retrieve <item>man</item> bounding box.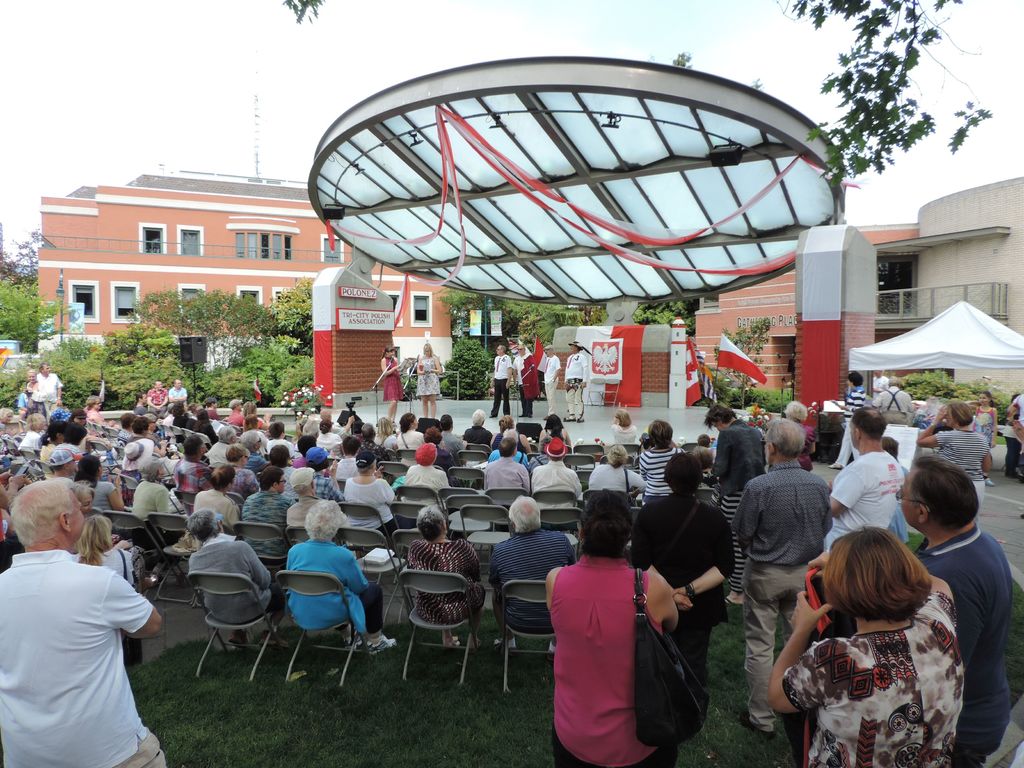
Bounding box: box=[544, 433, 591, 502].
